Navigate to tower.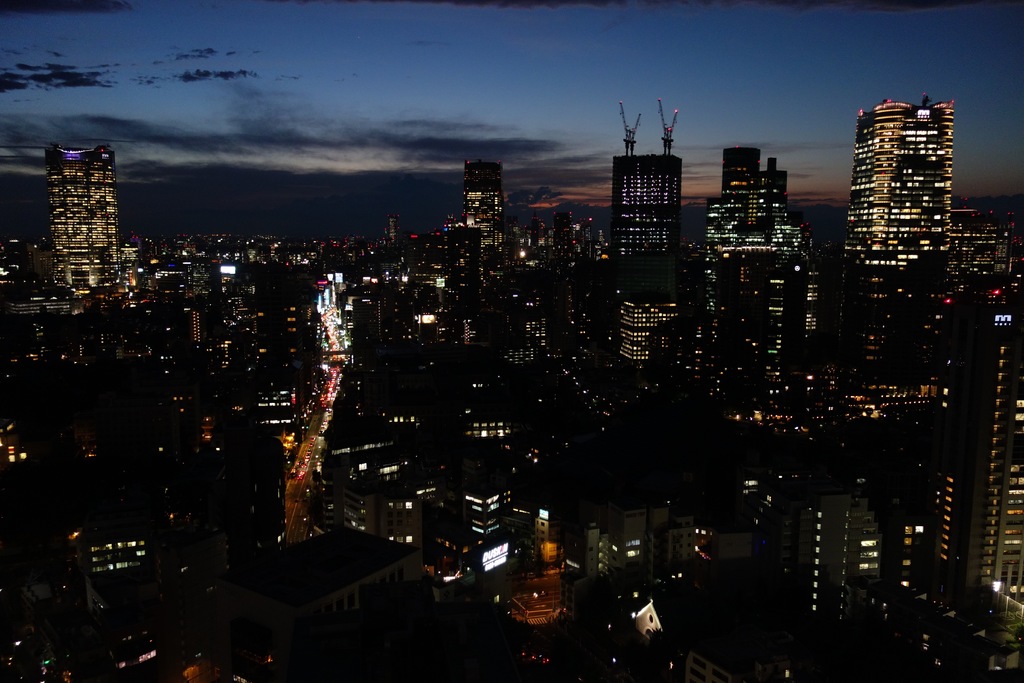
Navigation target: l=796, t=490, r=844, b=674.
